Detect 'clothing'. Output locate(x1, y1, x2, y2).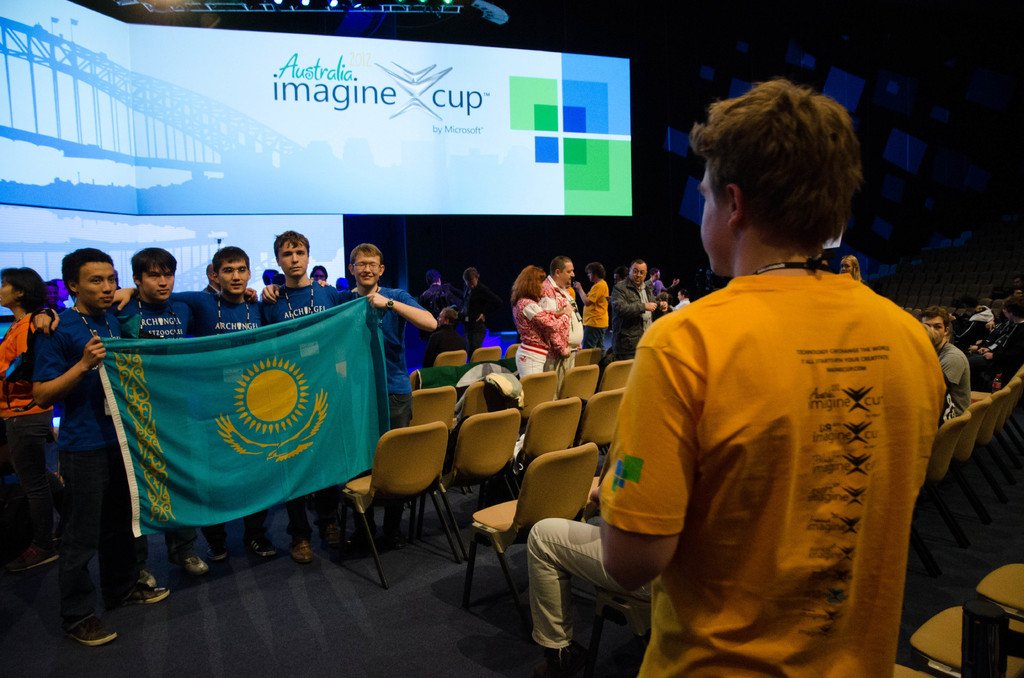
locate(580, 280, 609, 344).
